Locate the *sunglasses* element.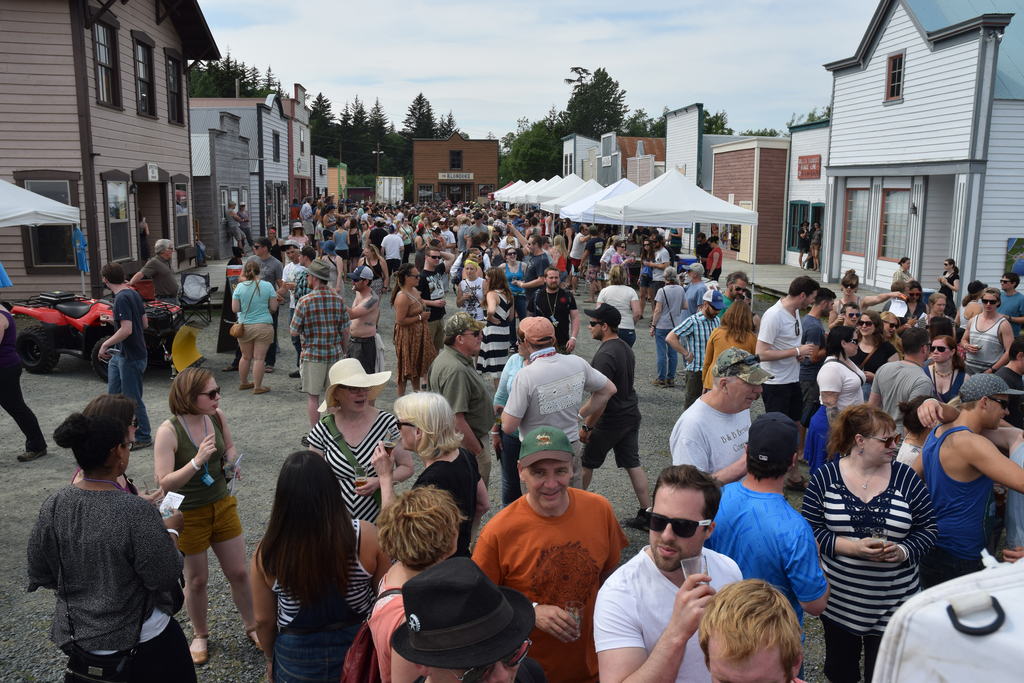
Element bbox: bbox=[884, 320, 897, 327].
